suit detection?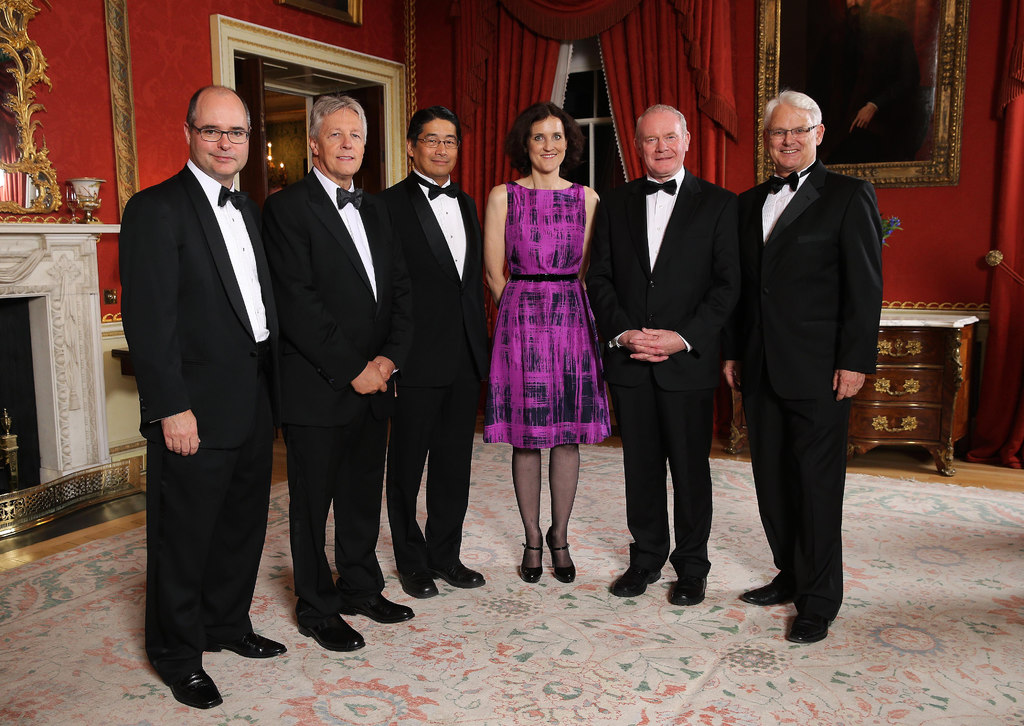
BBox(584, 170, 744, 576)
